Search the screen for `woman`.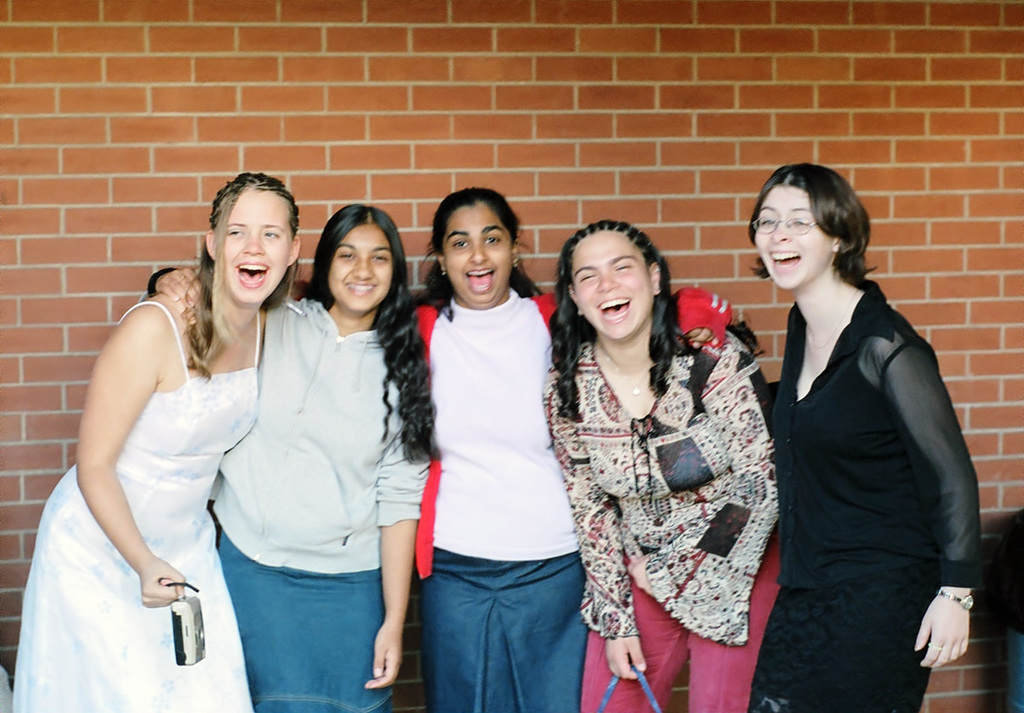
Found at left=531, top=222, right=793, bottom=712.
